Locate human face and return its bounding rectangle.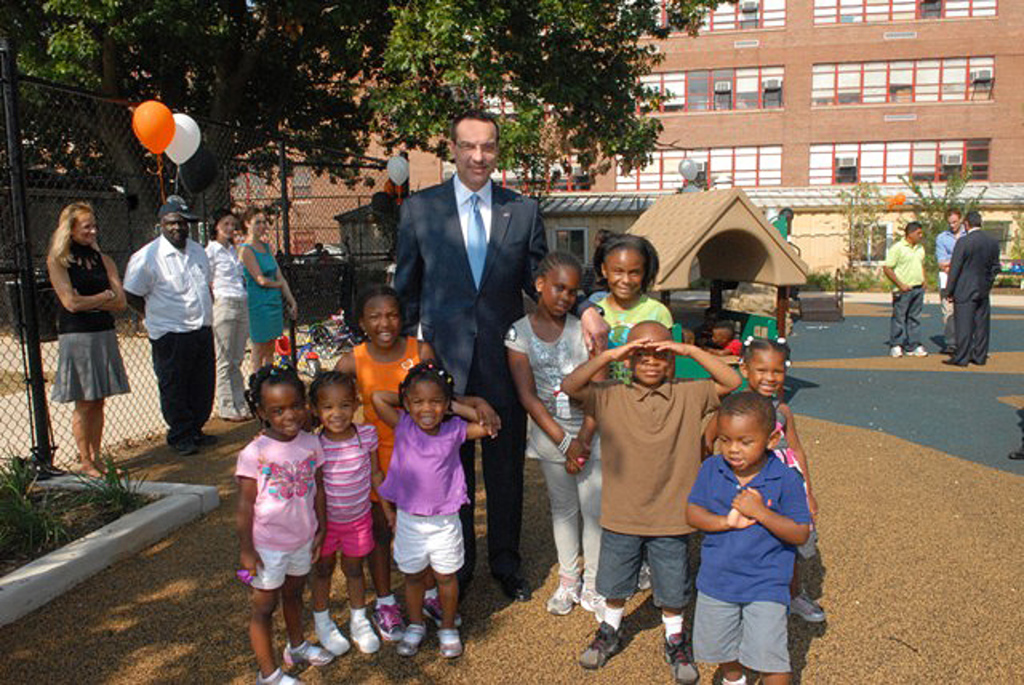
l=214, t=216, r=235, b=238.
